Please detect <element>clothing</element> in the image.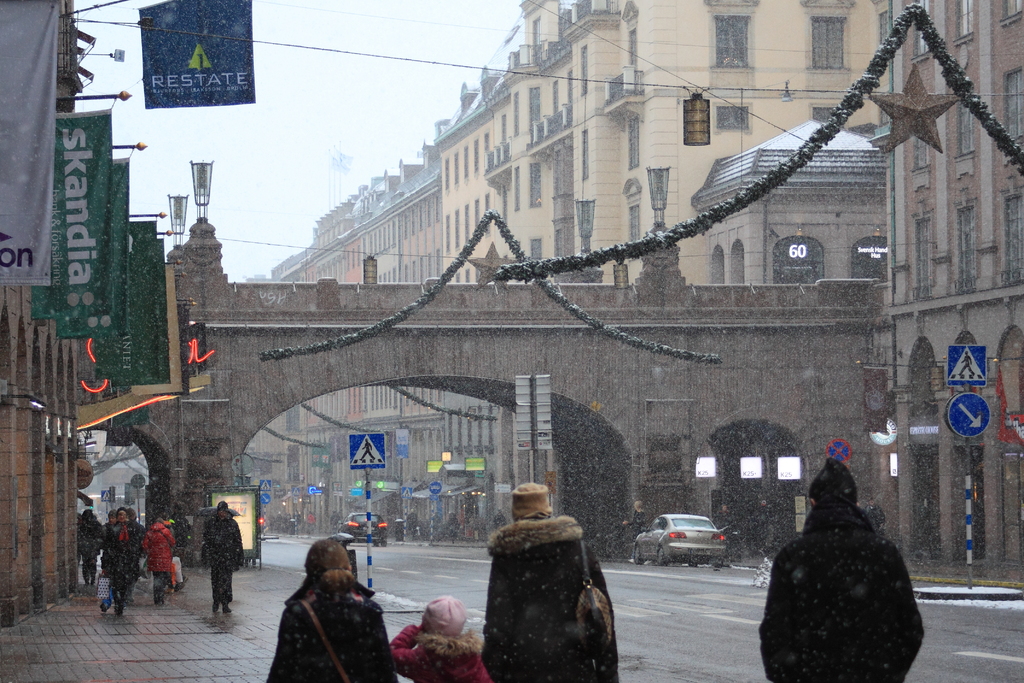
108, 523, 136, 609.
